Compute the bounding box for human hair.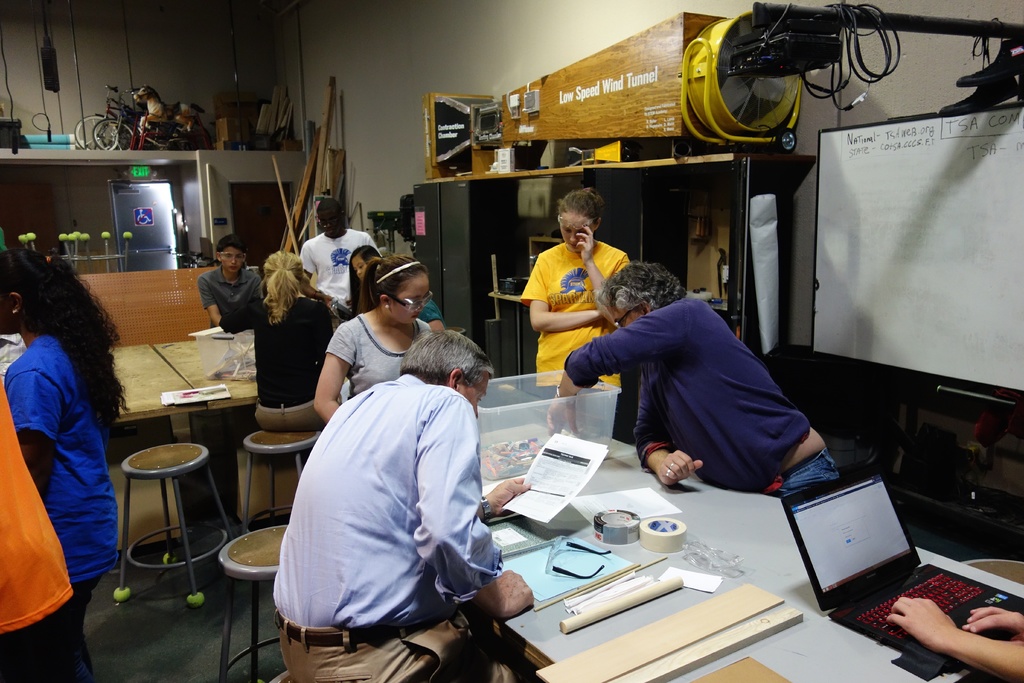
213:235:252:264.
